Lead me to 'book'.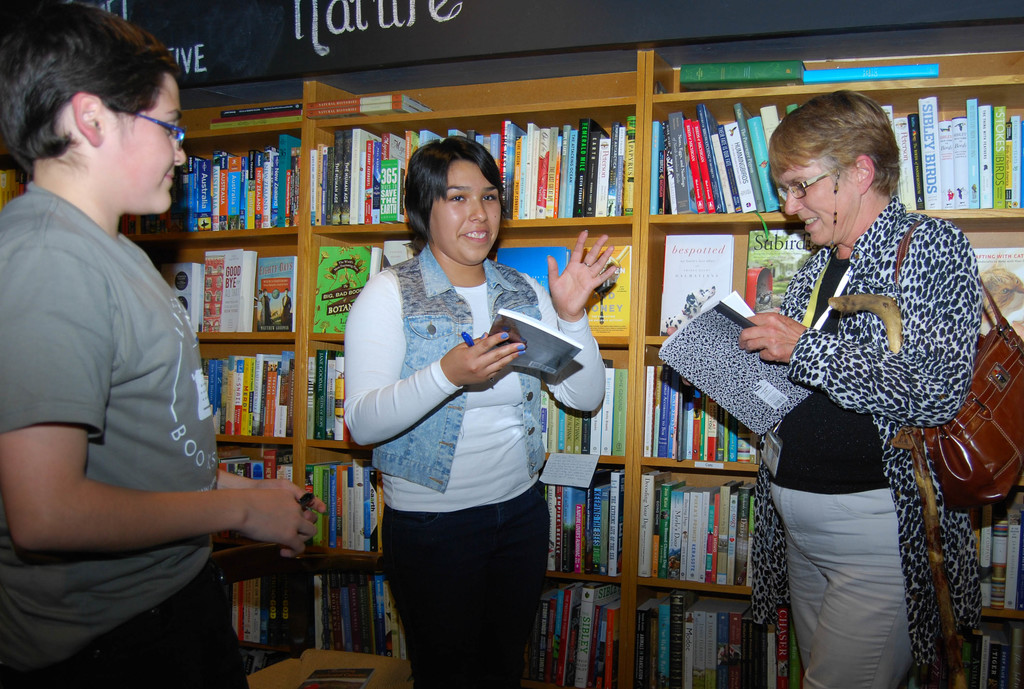
Lead to BBox(203, 113, 300, 129).
